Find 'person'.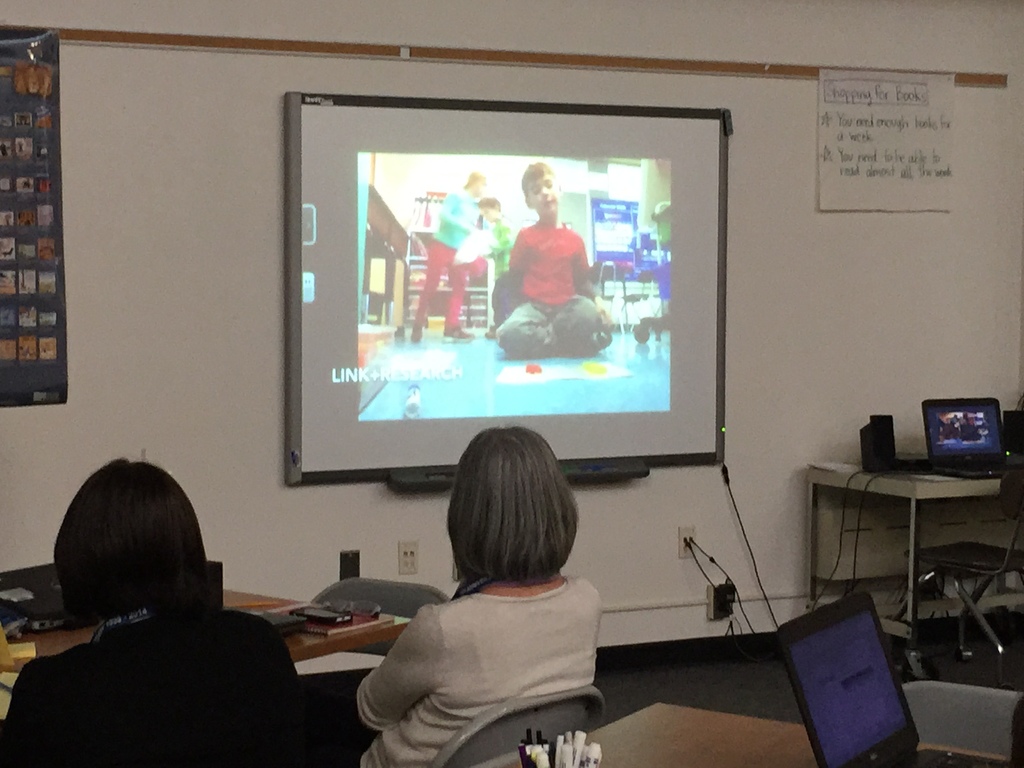
pyautogui.locateOnScreen(493, 162, 615, 358).
